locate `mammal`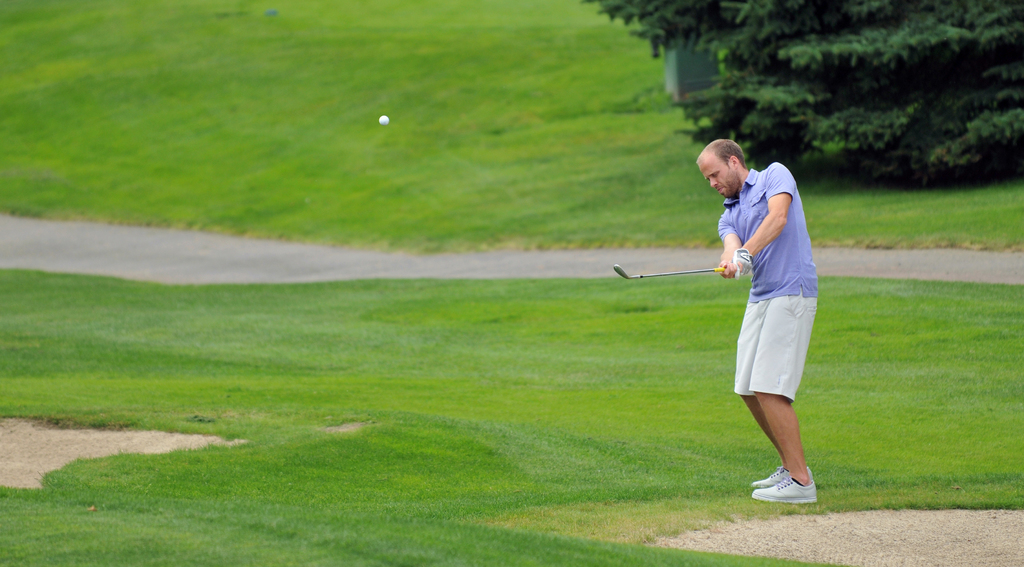
[696,138,824,503]
